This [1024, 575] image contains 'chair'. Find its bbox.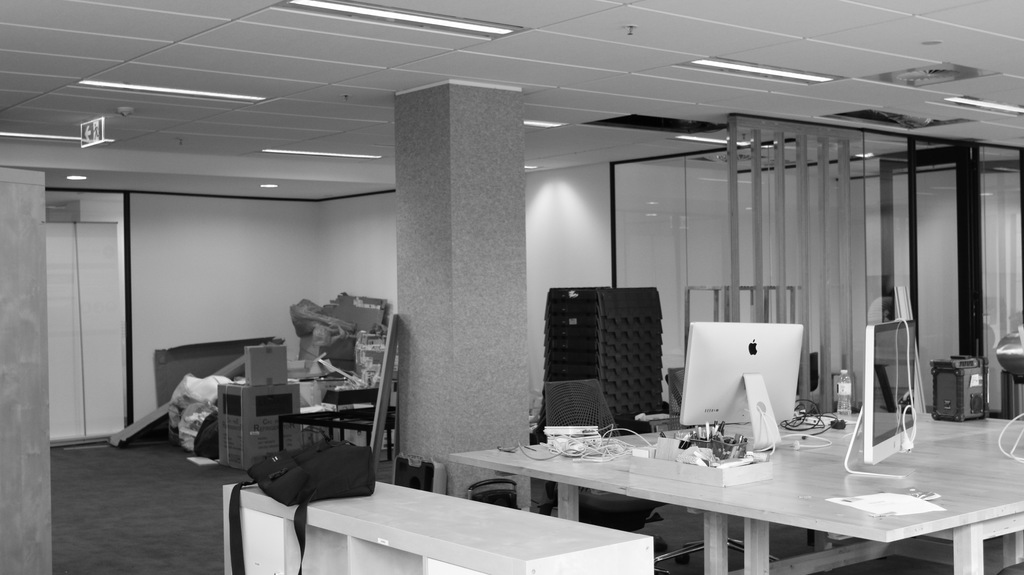
543/377/666/522.
